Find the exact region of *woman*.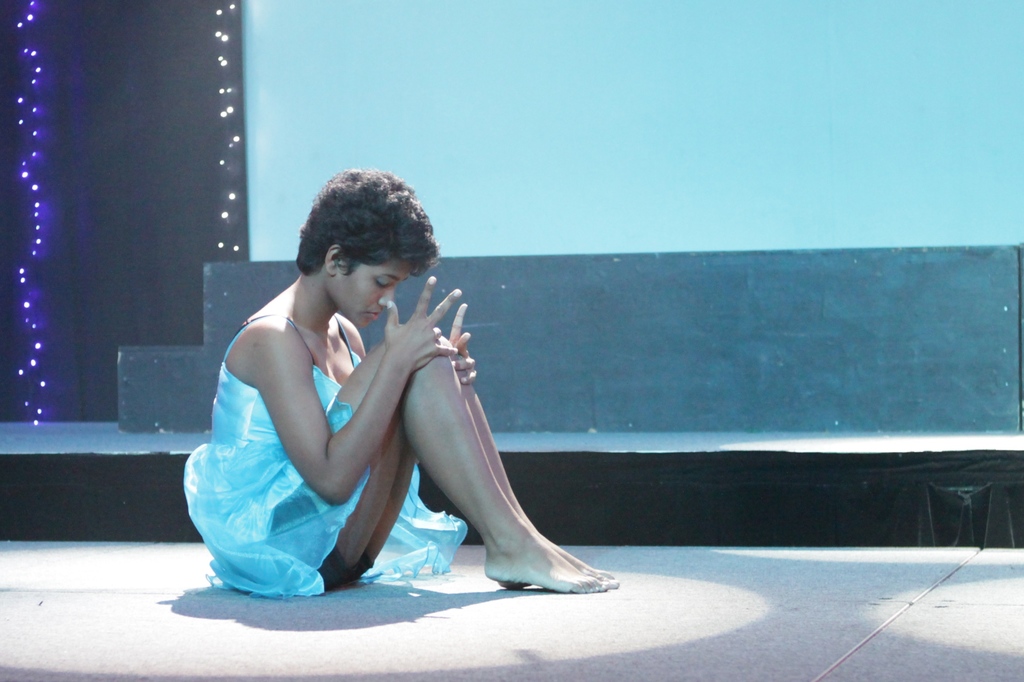
Exact region: 231/196/598/596.
